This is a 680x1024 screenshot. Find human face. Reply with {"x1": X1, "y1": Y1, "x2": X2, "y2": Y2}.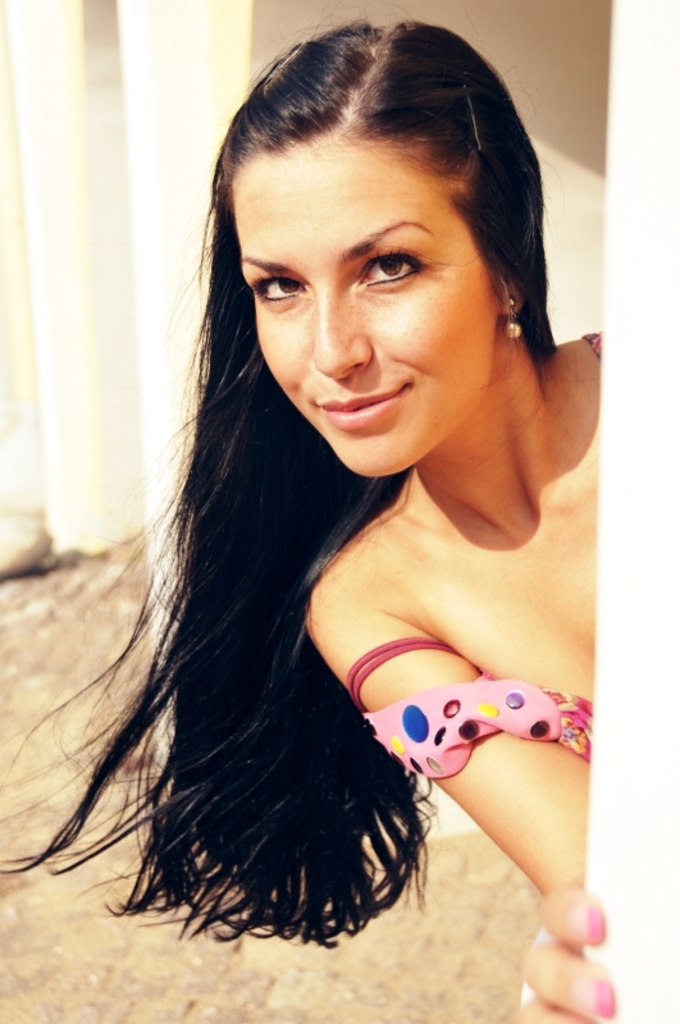
{"x1": 231, "y1": 164, "x2": 490, "y2": 476}.
